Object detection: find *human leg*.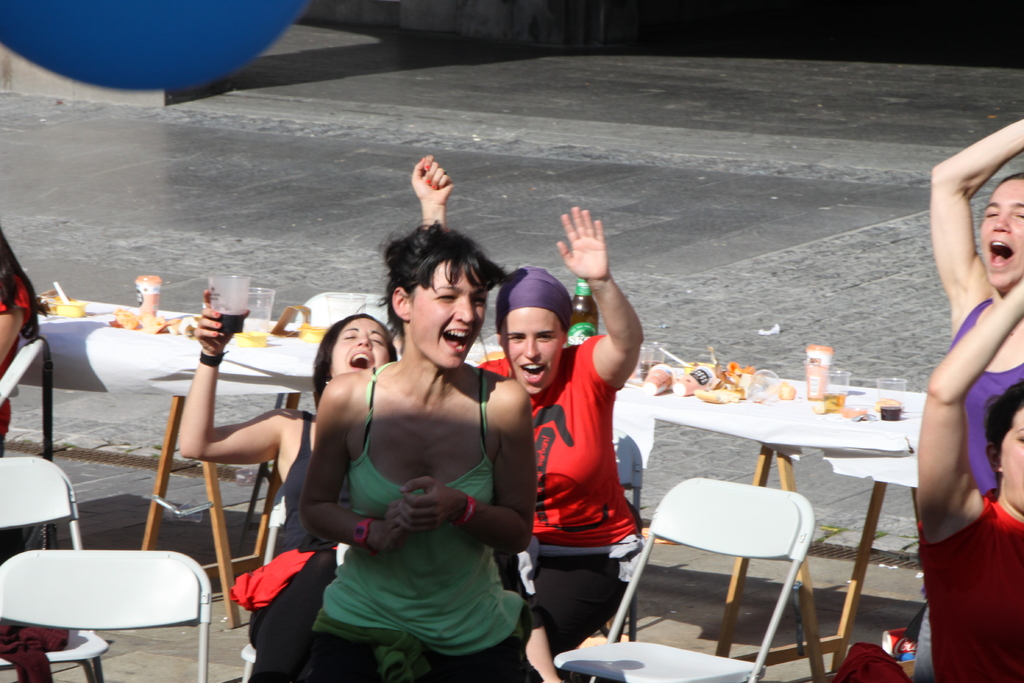
bbox(533, 550, 627, 657).
